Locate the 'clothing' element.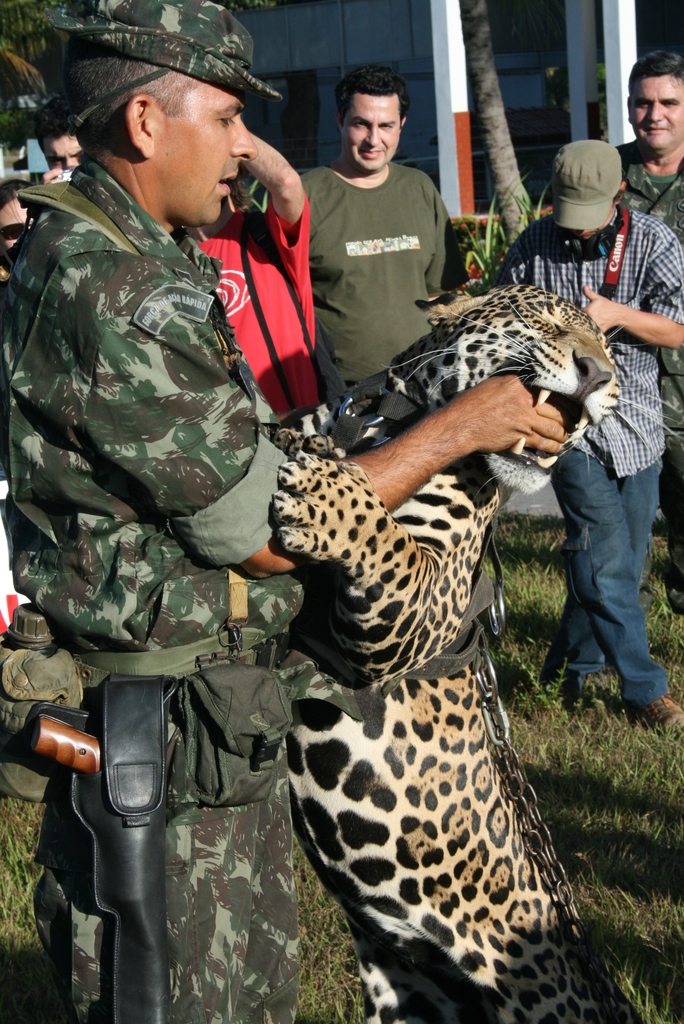
Element bbox: Rect(625, 132, 683, 598).
